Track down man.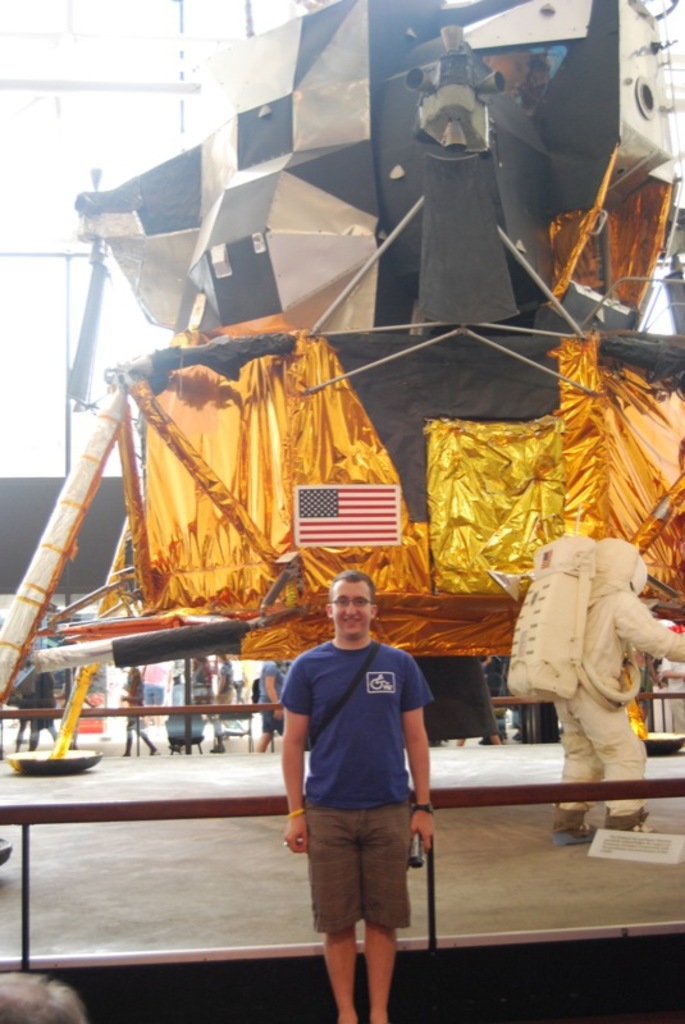
Tracked to x1=280, y1=600, x2=433, y2=1011.
